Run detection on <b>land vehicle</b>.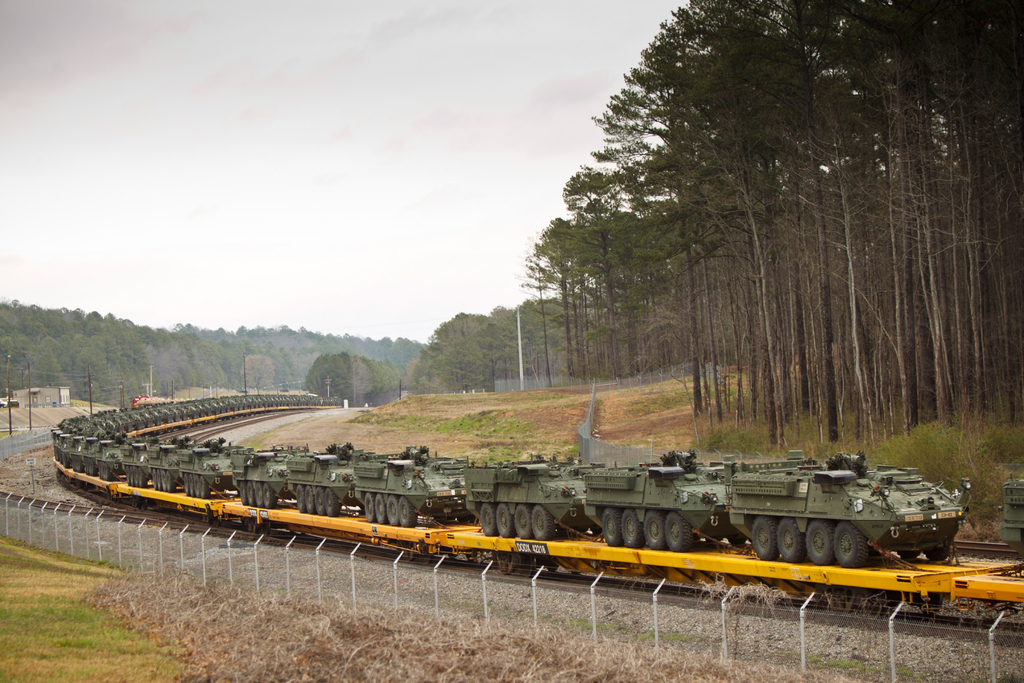
Result: region(53, 399, 1023, 632).
